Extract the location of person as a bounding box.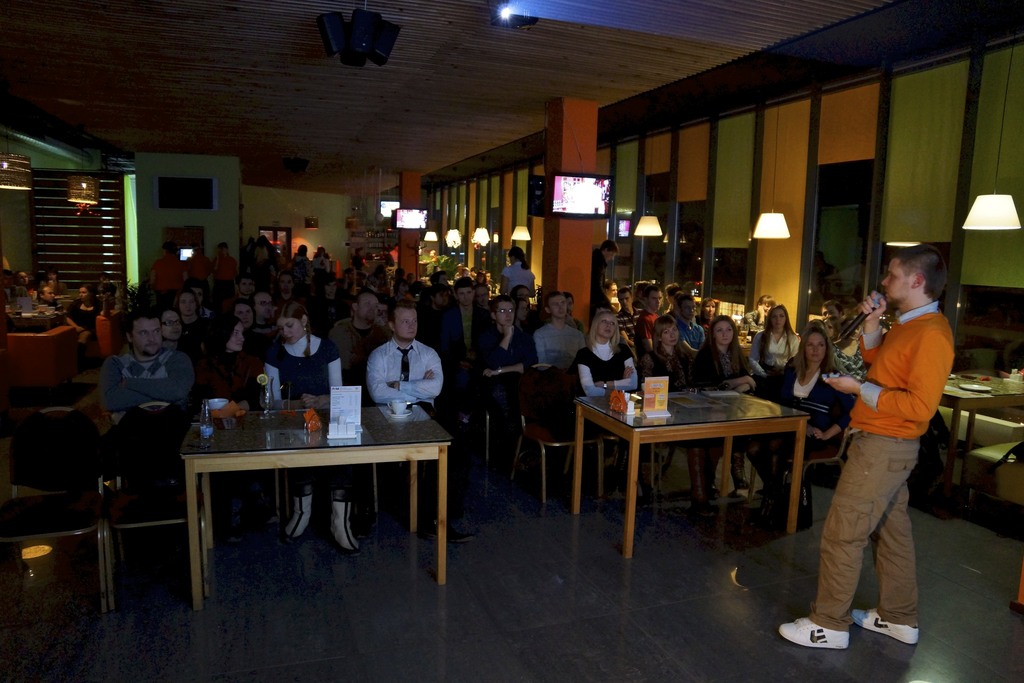
BBox(694, 314, 767, 497).
